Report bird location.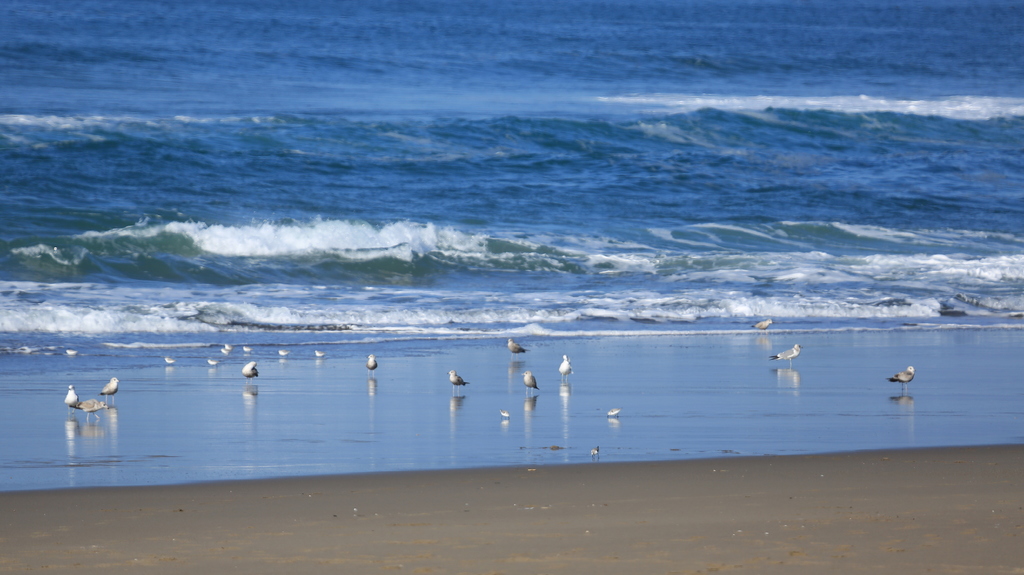
Report: <bbox>226, 344, 232, 349</bbox>.
